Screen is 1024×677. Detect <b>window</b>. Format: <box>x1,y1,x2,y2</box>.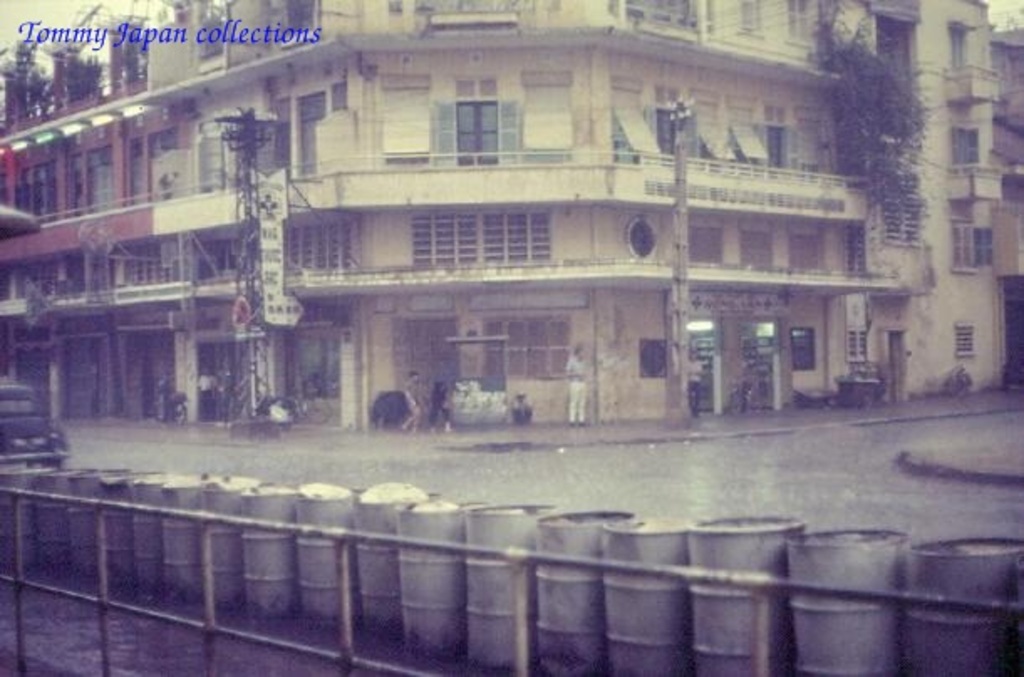
<box>607,106,665,164</box>.
